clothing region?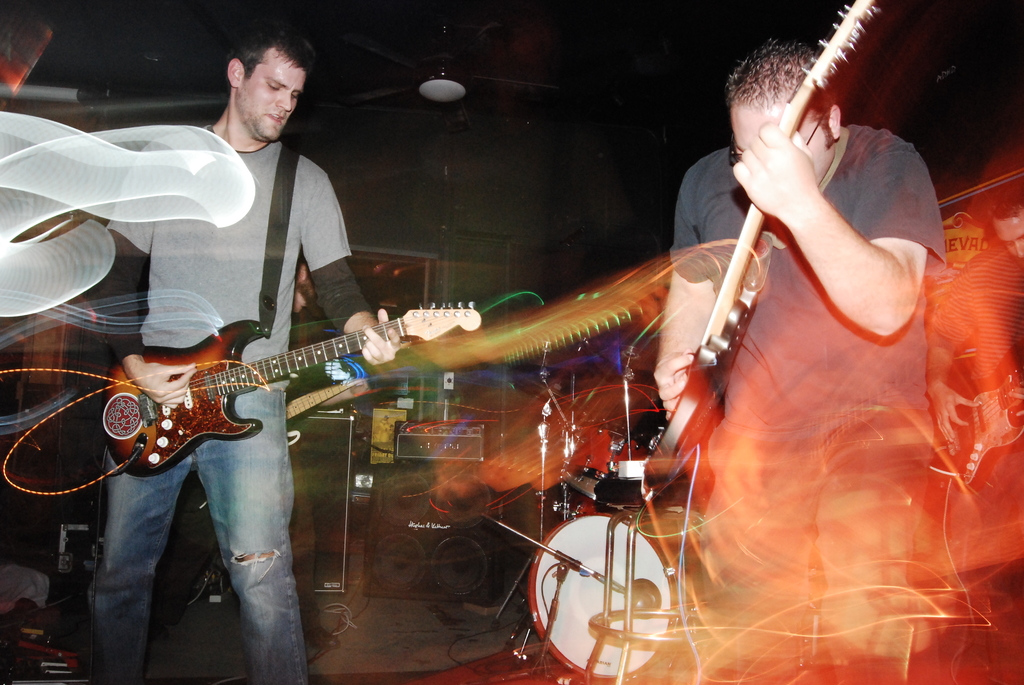
97,123,374,684
